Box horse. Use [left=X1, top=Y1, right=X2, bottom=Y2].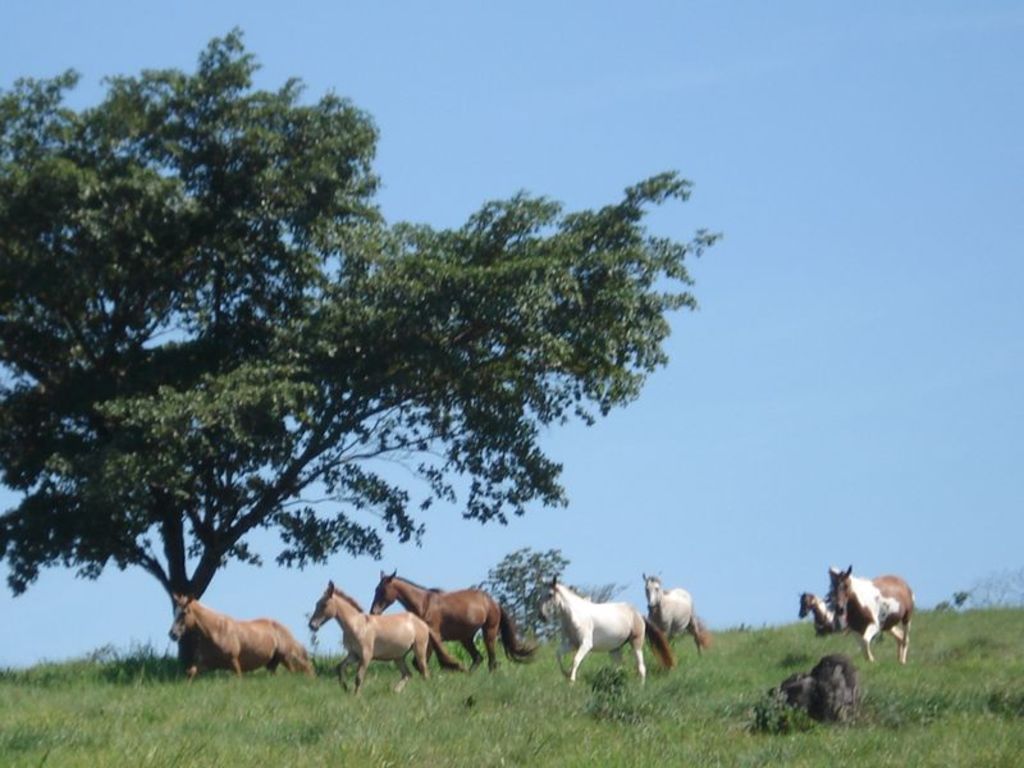
[left=639, top=572, right=717, bottom=657].
